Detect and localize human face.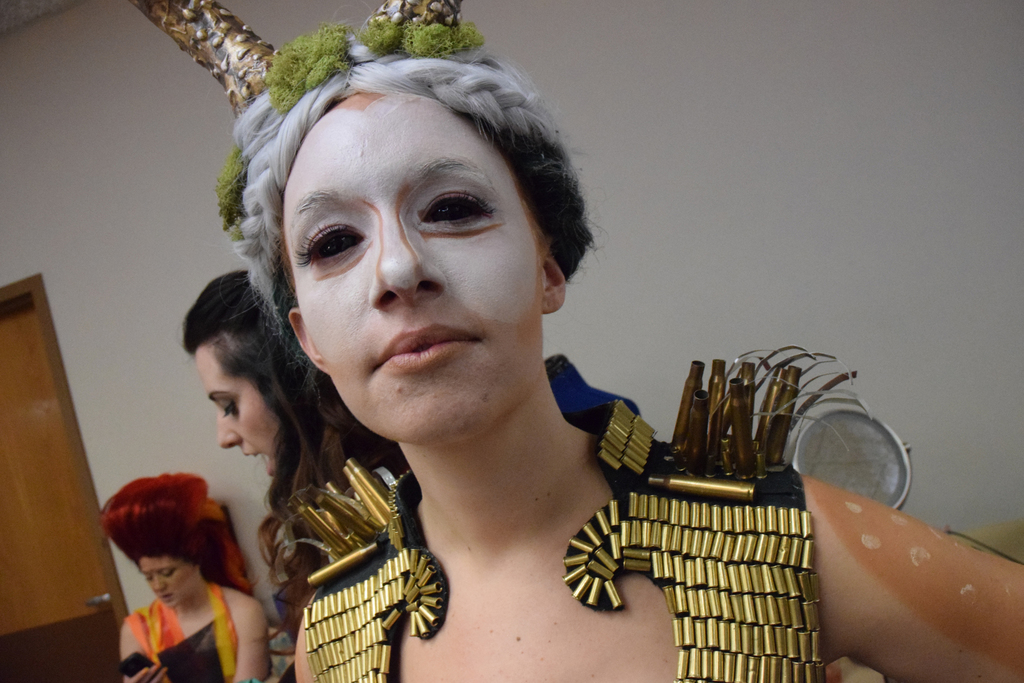
Localized at bbox=(198, 344, 275, 474).
